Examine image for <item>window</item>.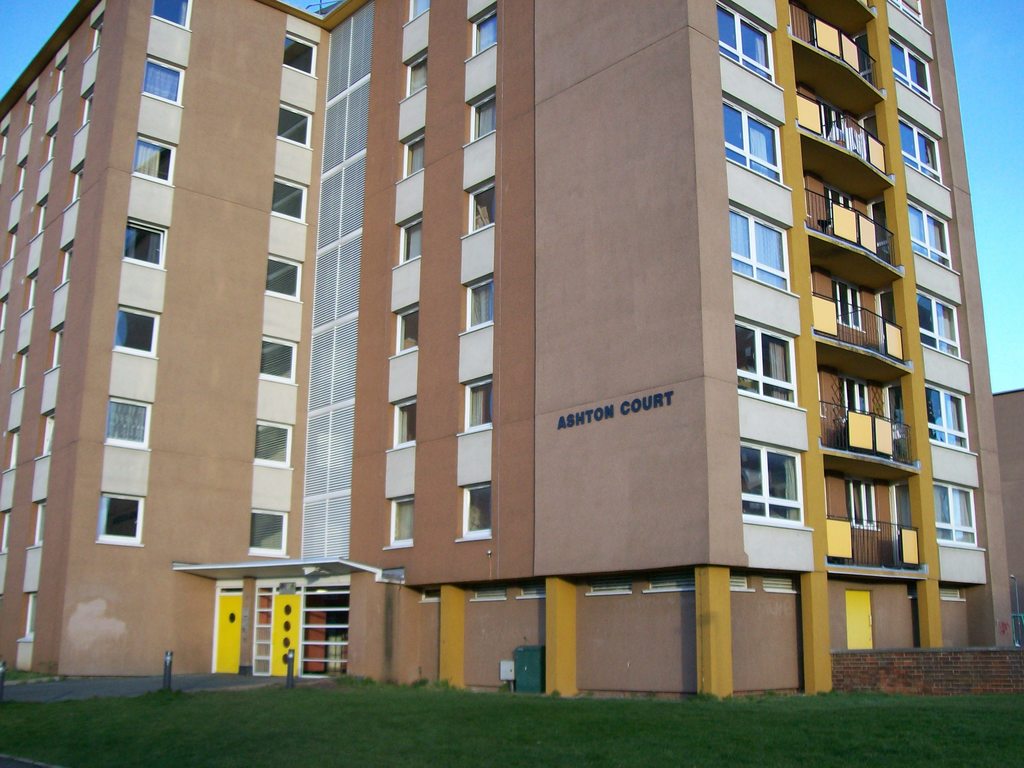
Examination result: <region>252, 507, 289, 556</region>.
